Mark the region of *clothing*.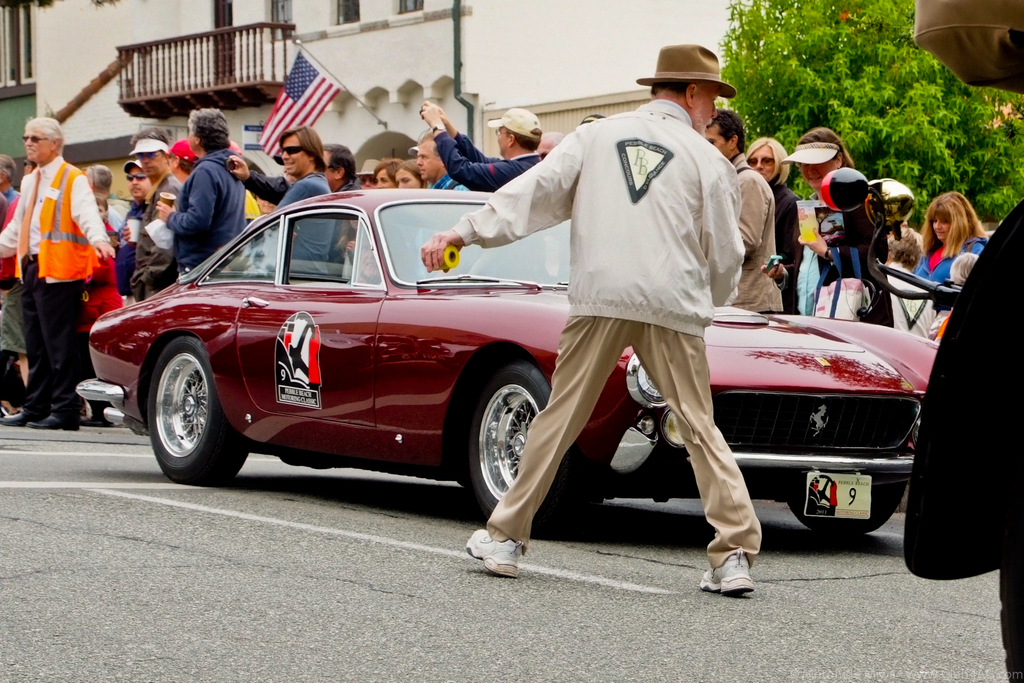
Region: {"x1": 450, "y1": 95, "x2": 765, "y2": 564}.
